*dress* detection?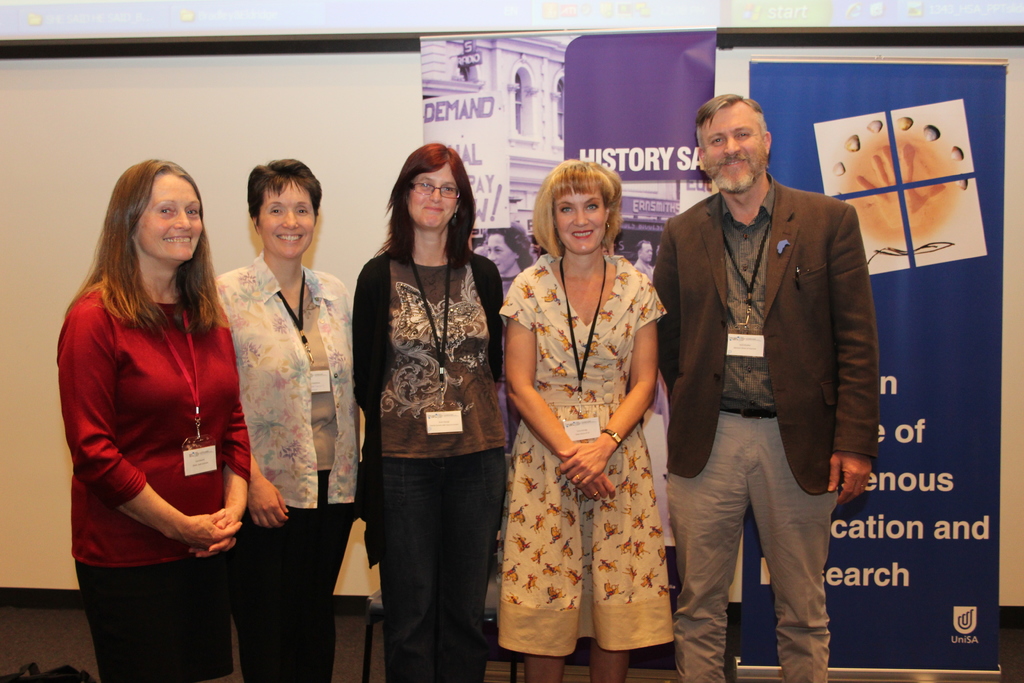
499,257,675,656
